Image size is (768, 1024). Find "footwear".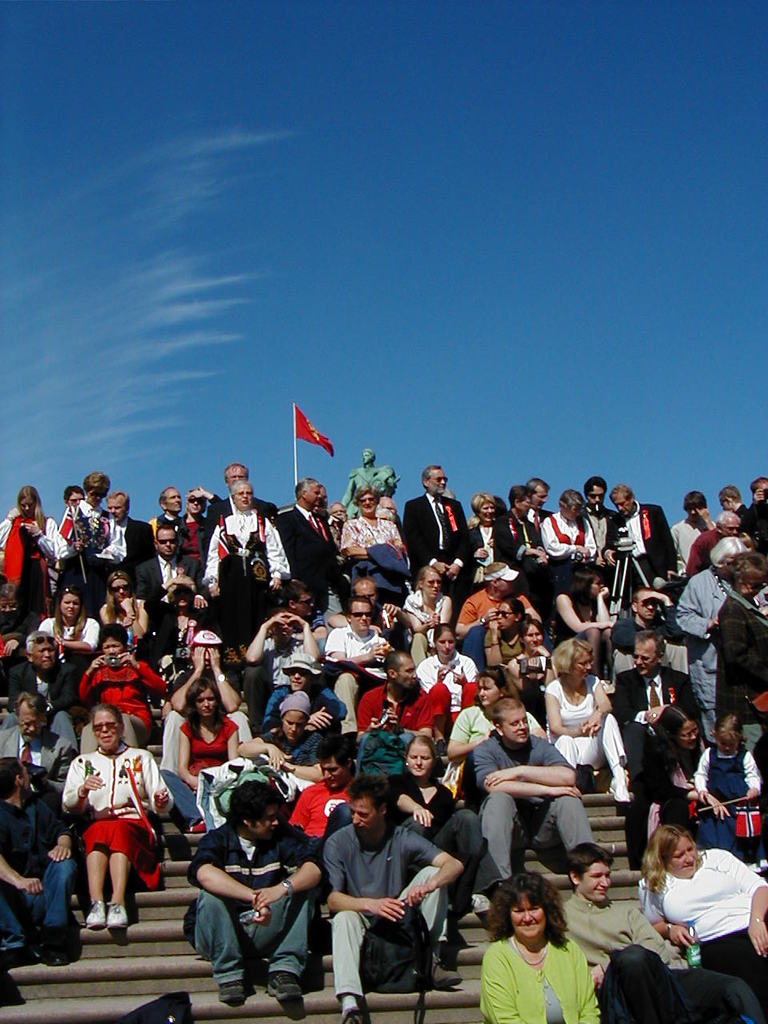
left=104, top=900, right=132, bottom=929.
